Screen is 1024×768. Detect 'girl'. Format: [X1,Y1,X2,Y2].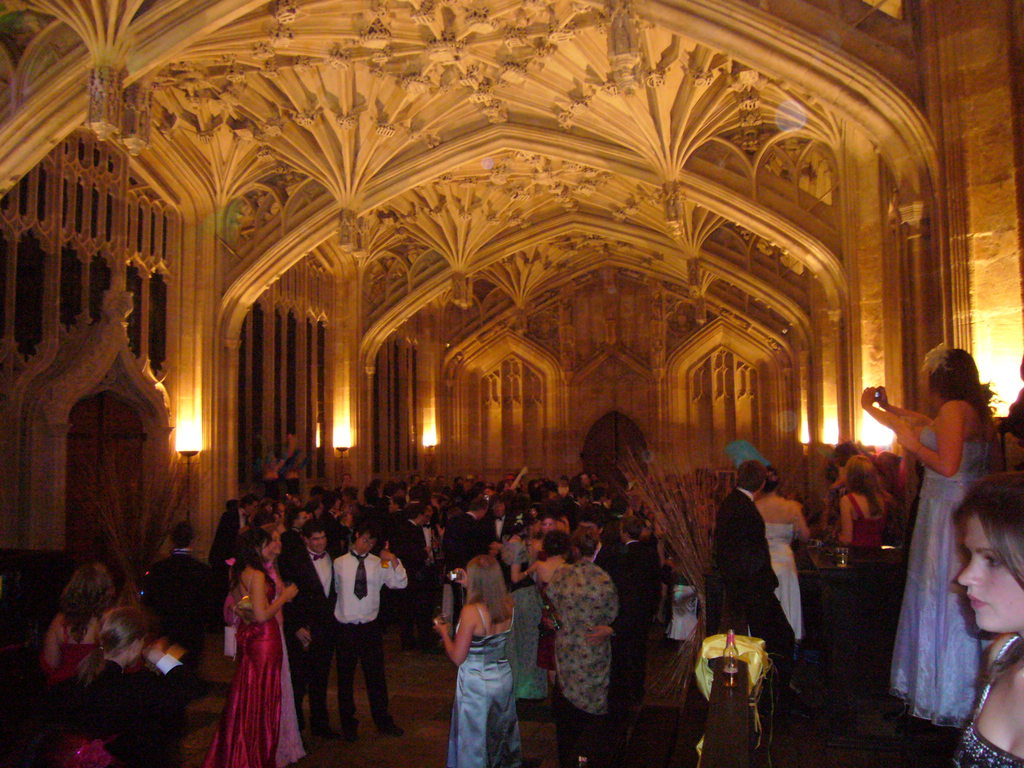
[957,472,1023,767].
